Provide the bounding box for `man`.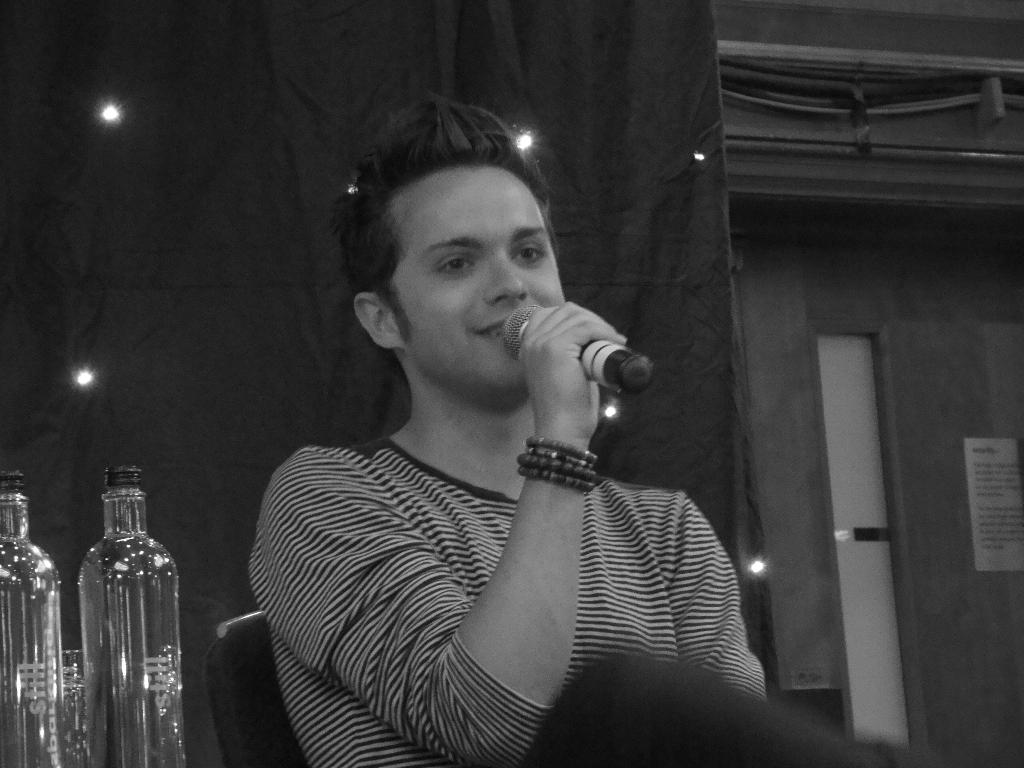
x1=222 y1=203 x2=796 y2=767.
